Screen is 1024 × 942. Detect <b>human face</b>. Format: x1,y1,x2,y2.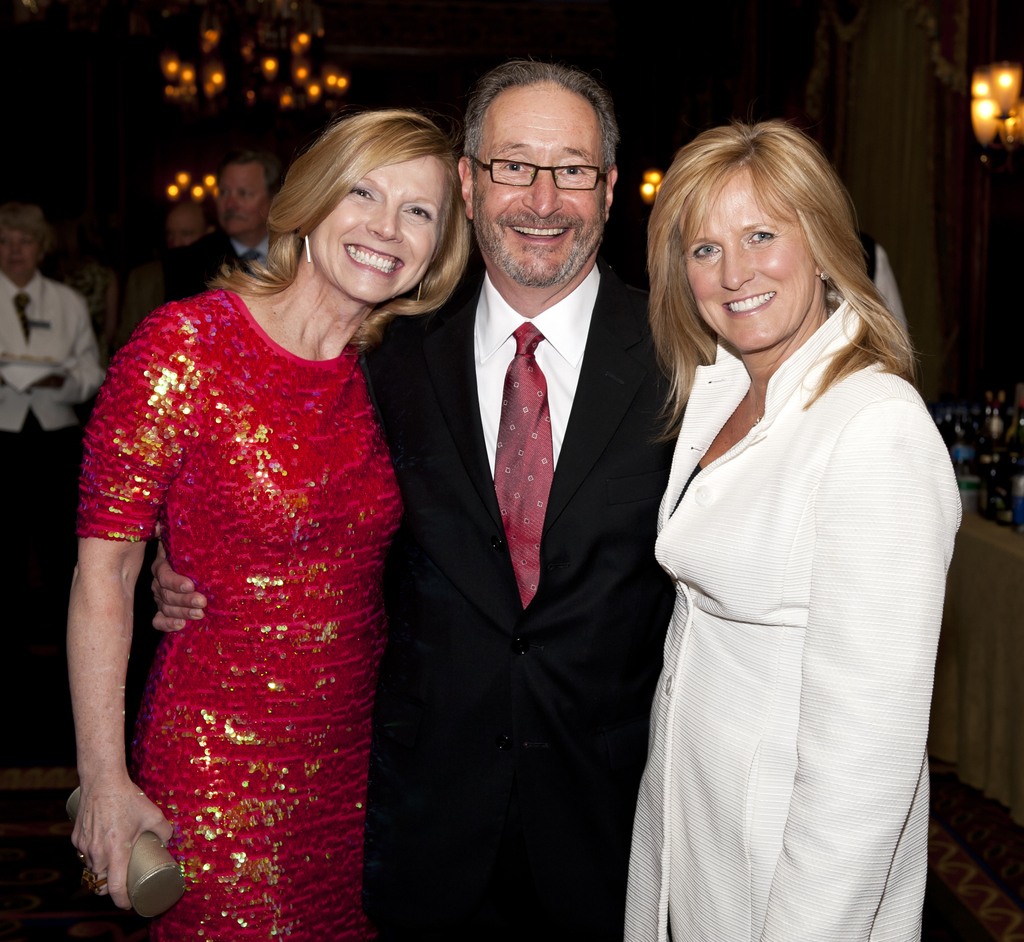
220,170,276,242.
